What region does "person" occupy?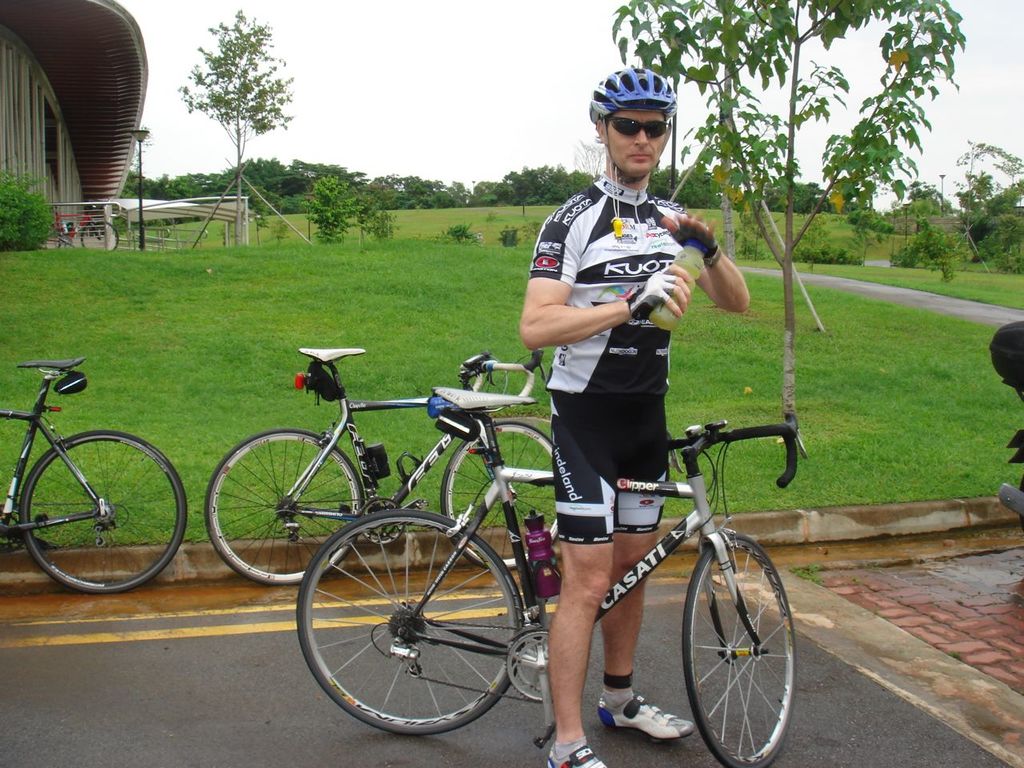
select_region(519, 62, 754, 767).
